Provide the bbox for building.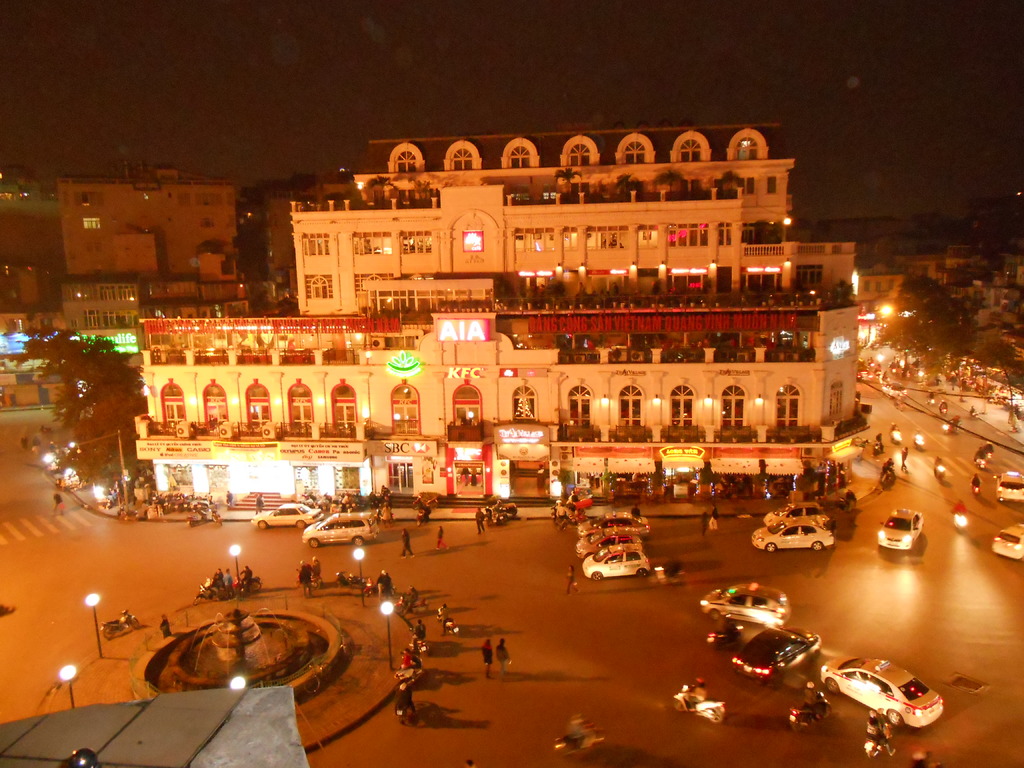
bbox=(65, 159, 267, 346).
